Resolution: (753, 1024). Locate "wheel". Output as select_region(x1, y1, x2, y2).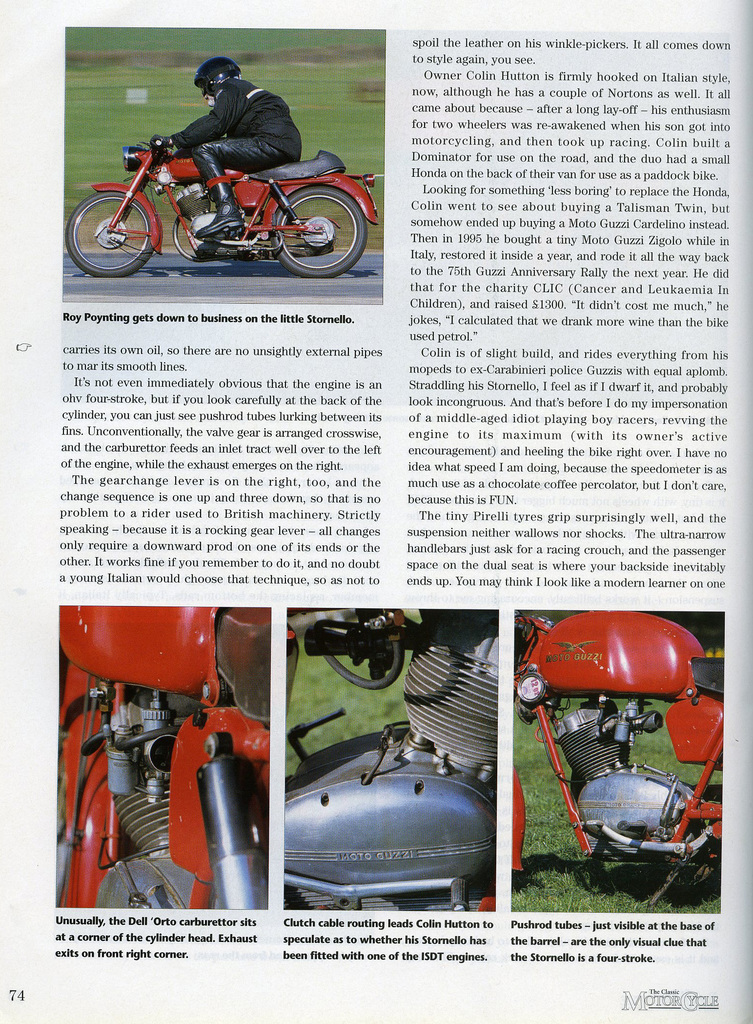
select_region(67, 192, 153, 281).
